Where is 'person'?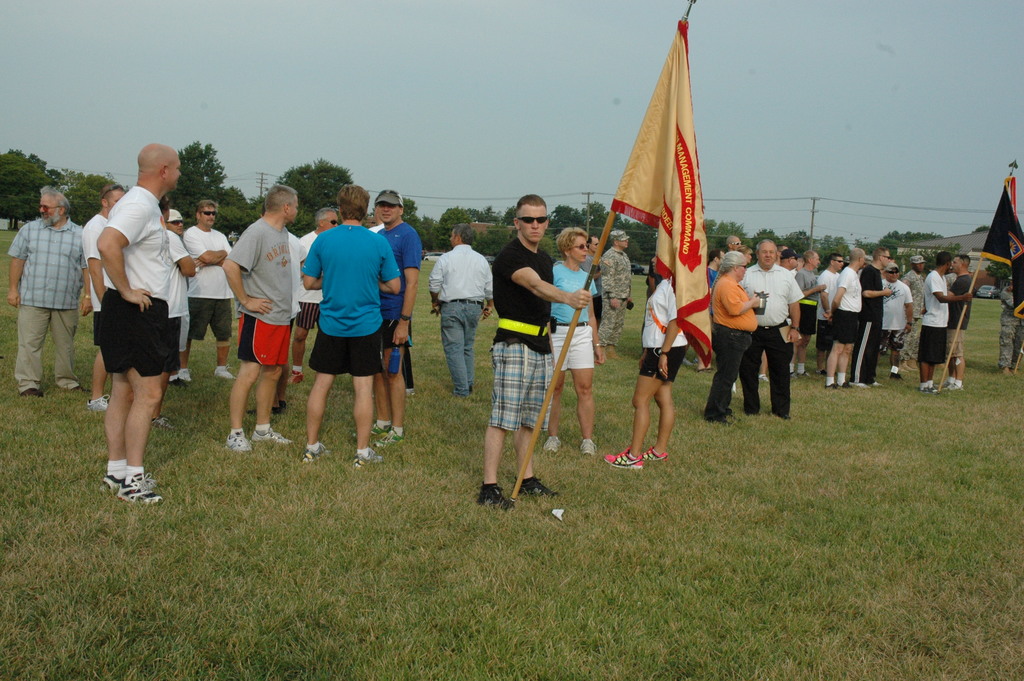
rect(945, 267, 956, 291).
